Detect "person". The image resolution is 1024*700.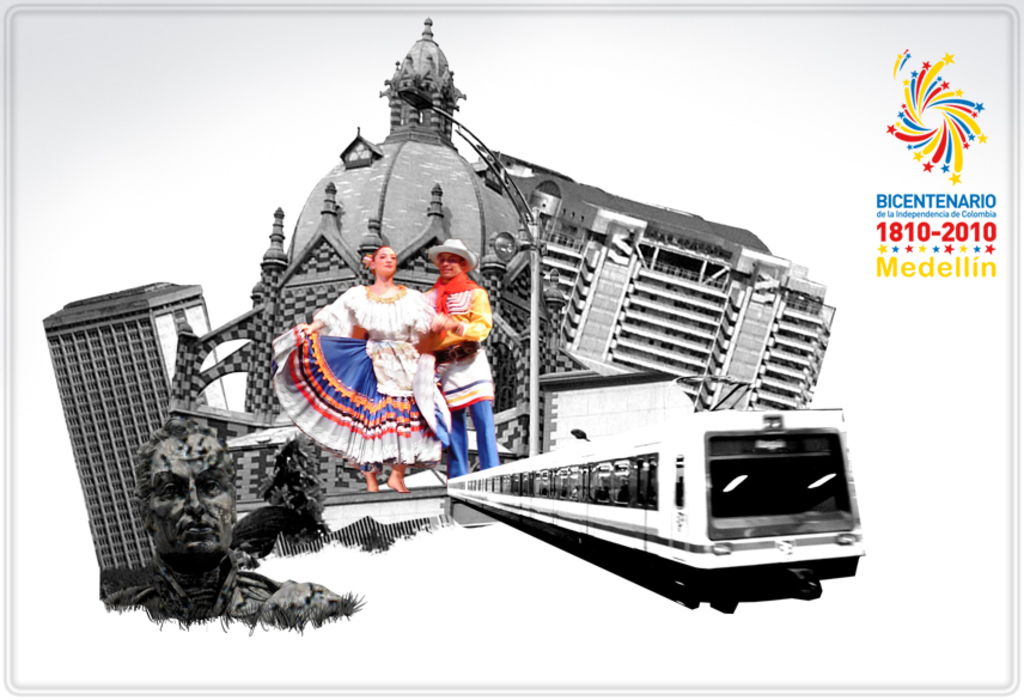
crop(272, 243, 451, 489).
